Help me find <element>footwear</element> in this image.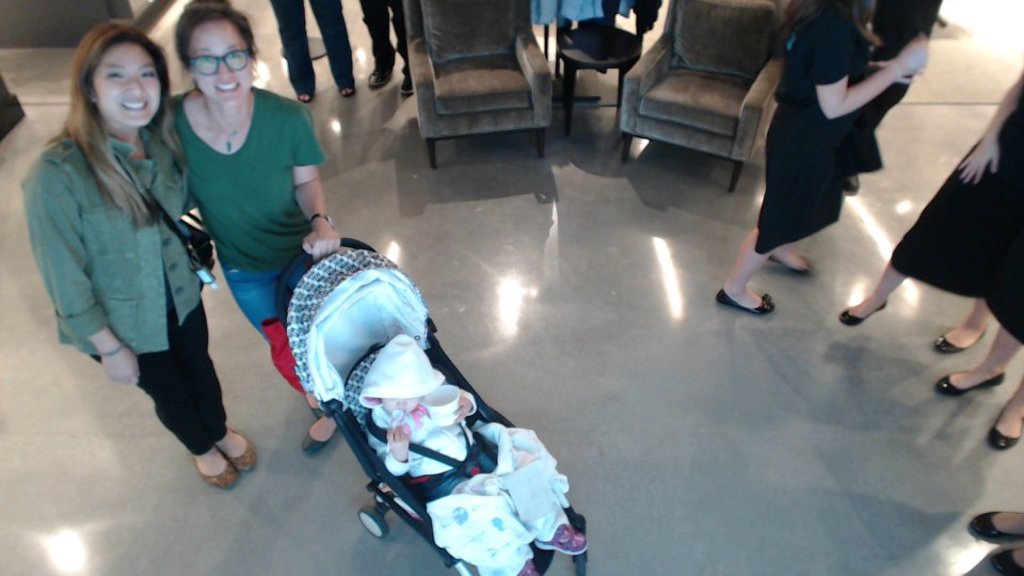
Found it: x1=230 y1=439 x2=256 y2=474.
